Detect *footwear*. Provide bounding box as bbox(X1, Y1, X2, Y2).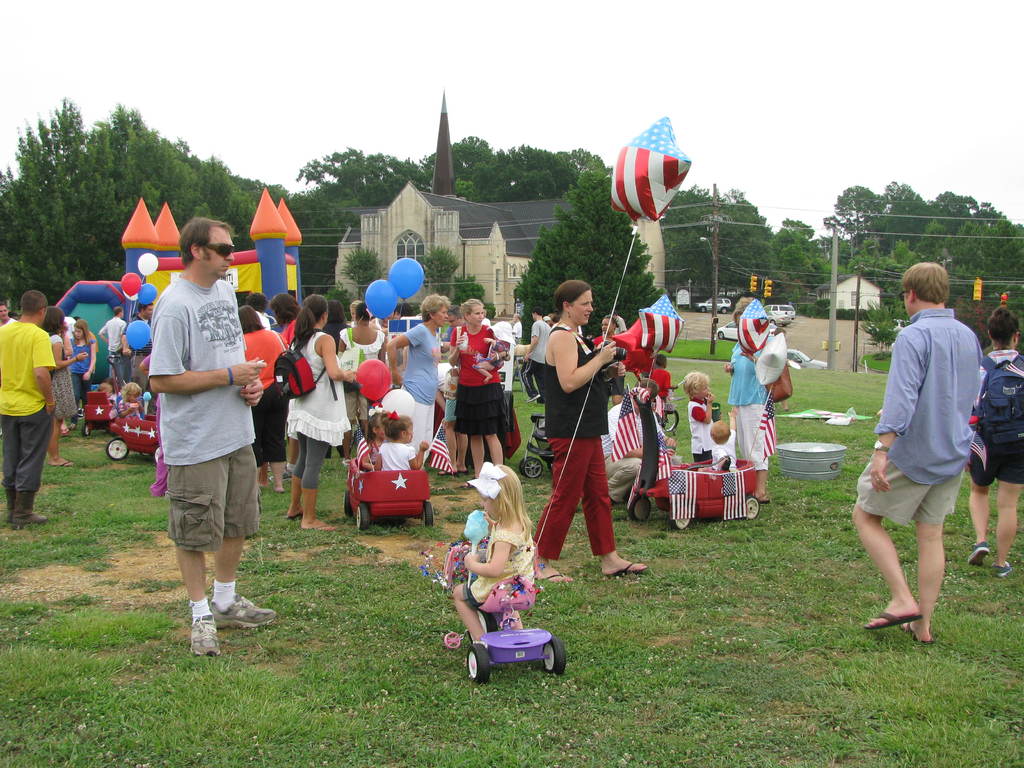
bbox(286, 512, 305, 518).
